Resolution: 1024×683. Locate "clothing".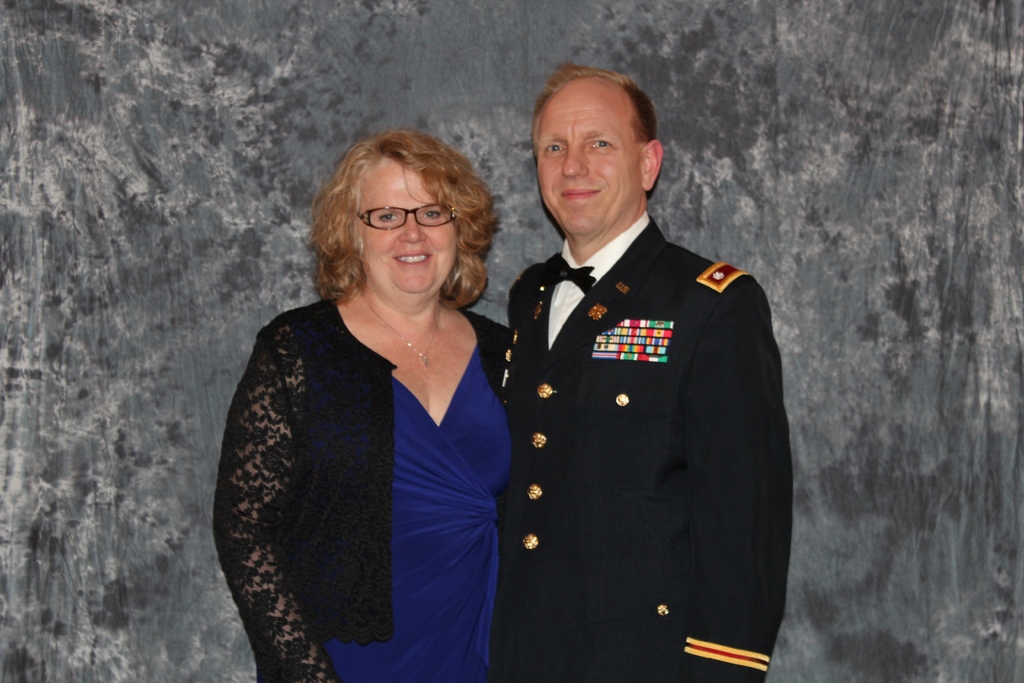
locate(478, 199, 790, 668).
